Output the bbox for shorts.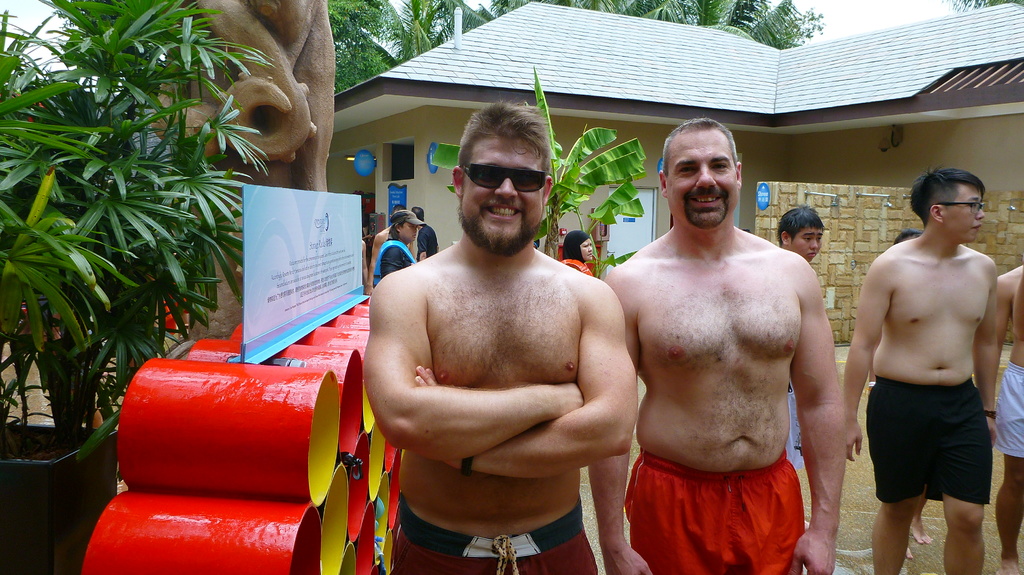
bbox=(390, 498, 598, 574).
